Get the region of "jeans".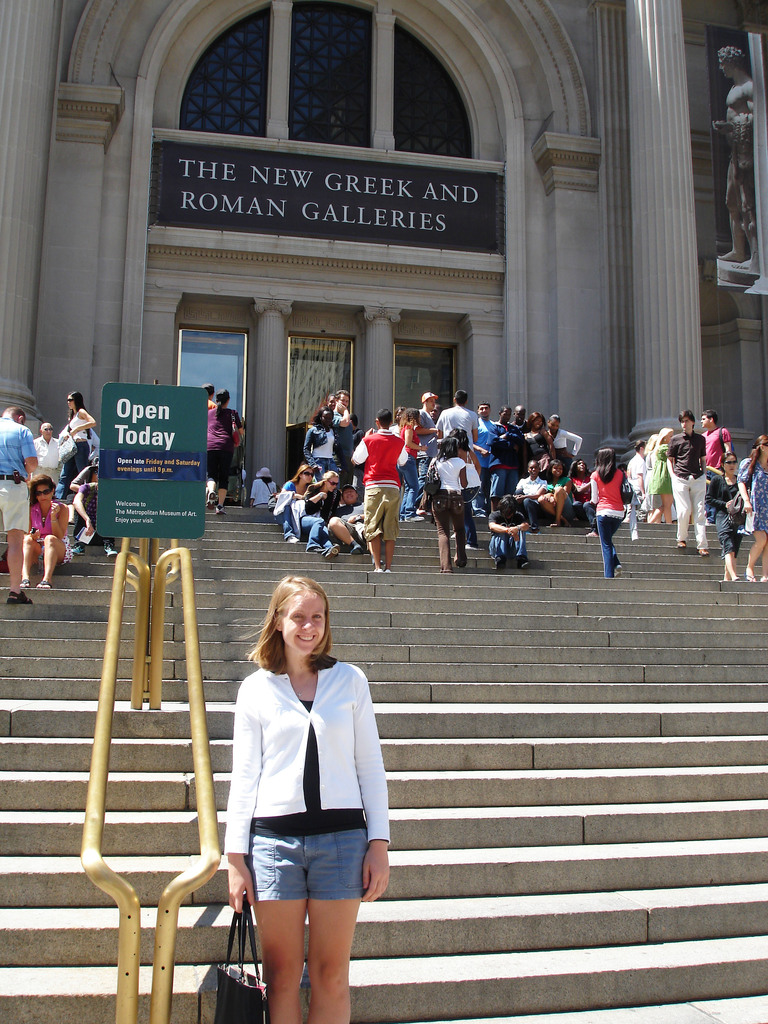
302/511/330/550.
